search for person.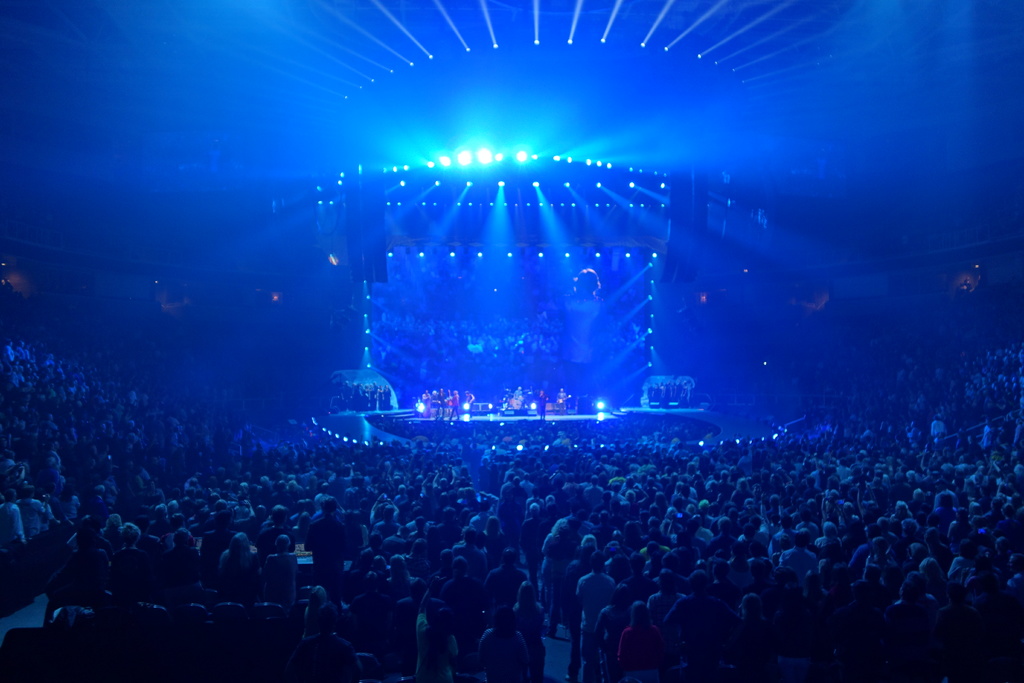
Found at 482/554/525/612.
